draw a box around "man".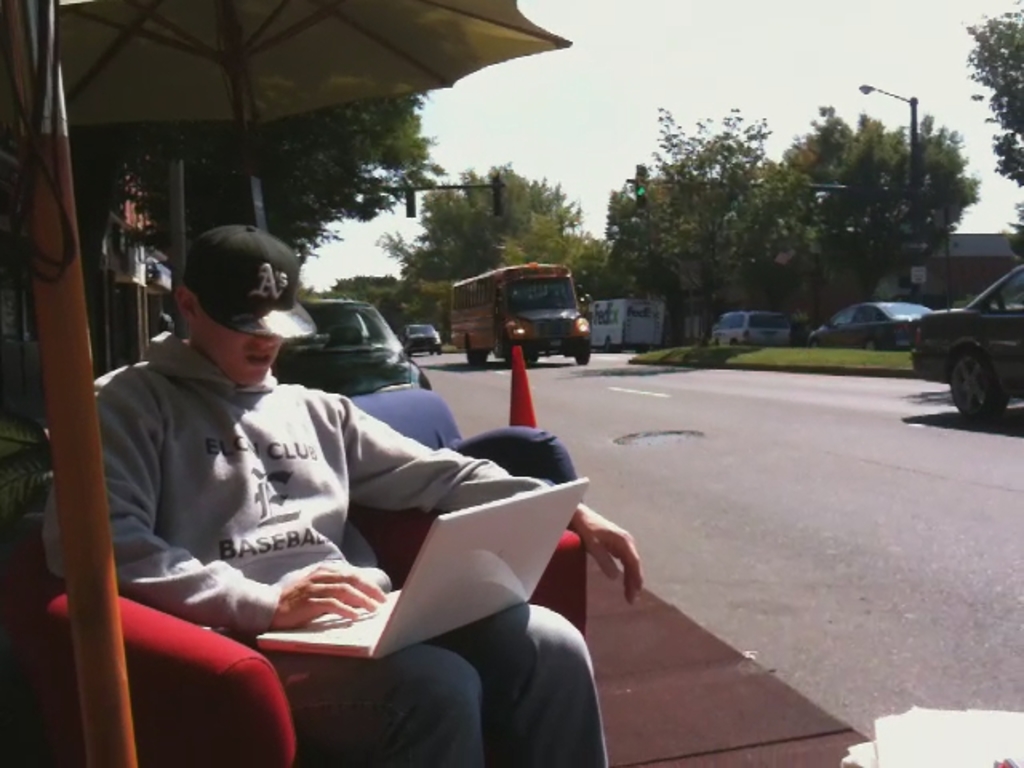
[21,235,600,749].
